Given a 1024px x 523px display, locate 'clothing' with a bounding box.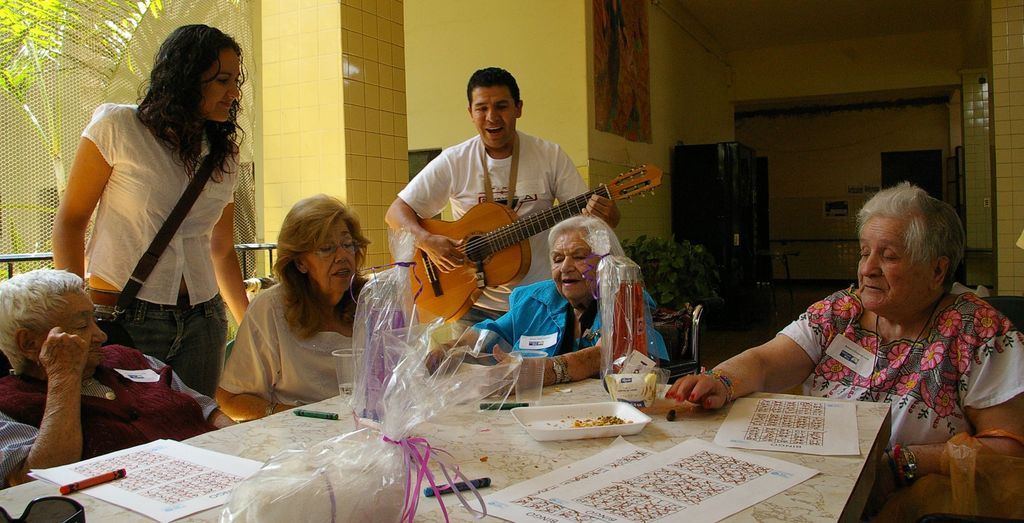
Located: 74 82 244 367.
